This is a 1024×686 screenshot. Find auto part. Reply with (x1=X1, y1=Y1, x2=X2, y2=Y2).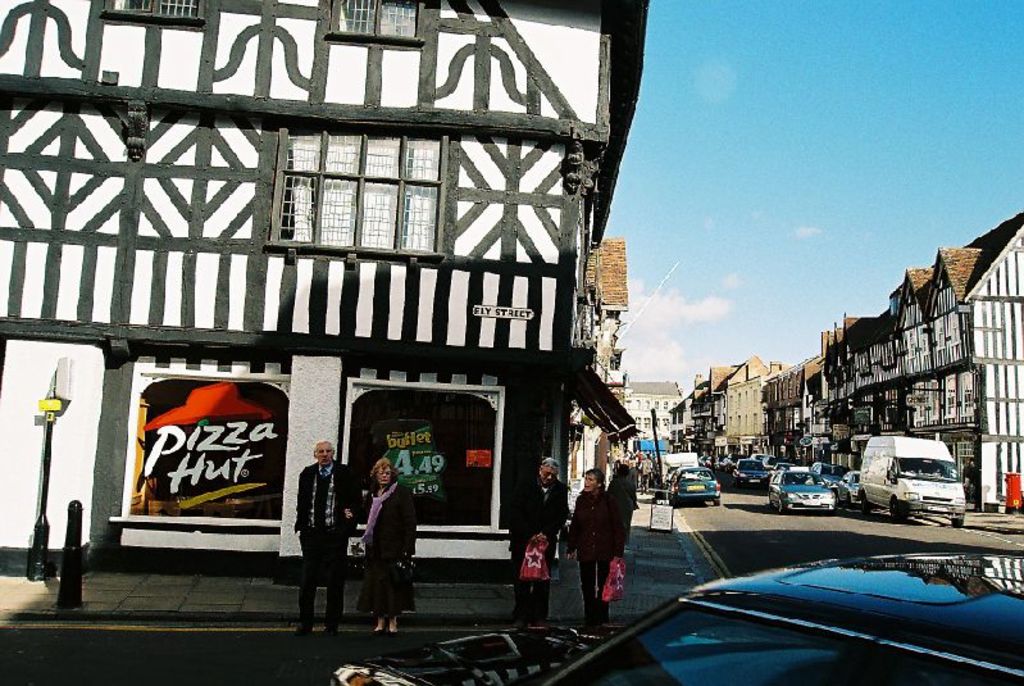
(x1=529, y1=546, x2=1023, y2=685).
